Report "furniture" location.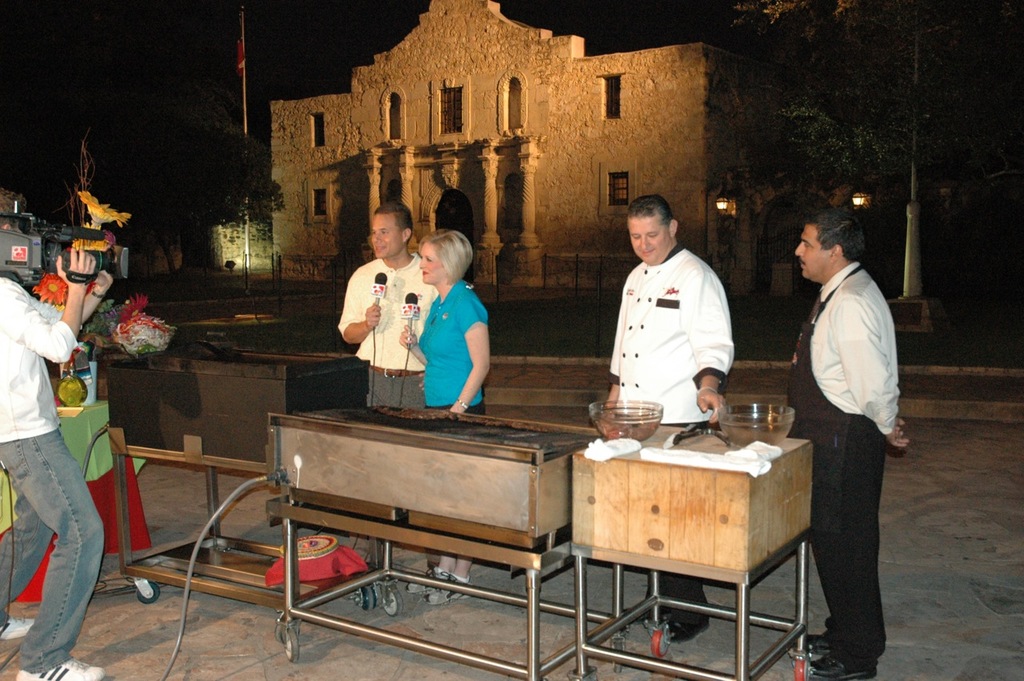
Report: {"x1": 248, "y1": 405, "x2": 606, "y2": 679}.
